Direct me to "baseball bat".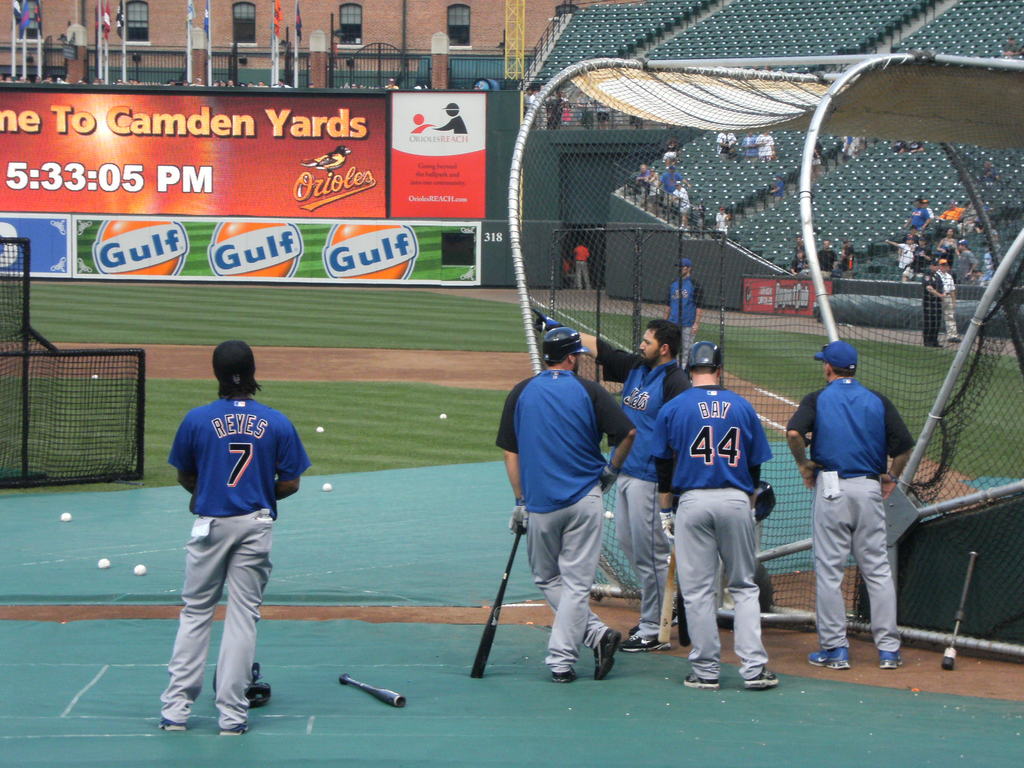
Direction: <box>468,522,529,678</box>.
